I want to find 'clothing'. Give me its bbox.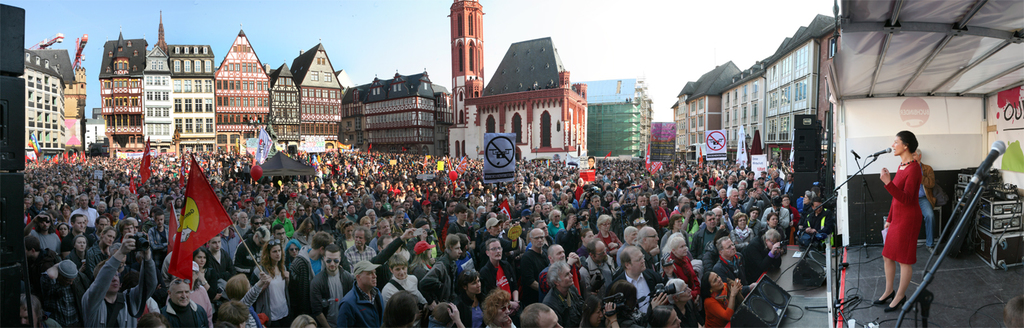
267, 217, 304, 244.
